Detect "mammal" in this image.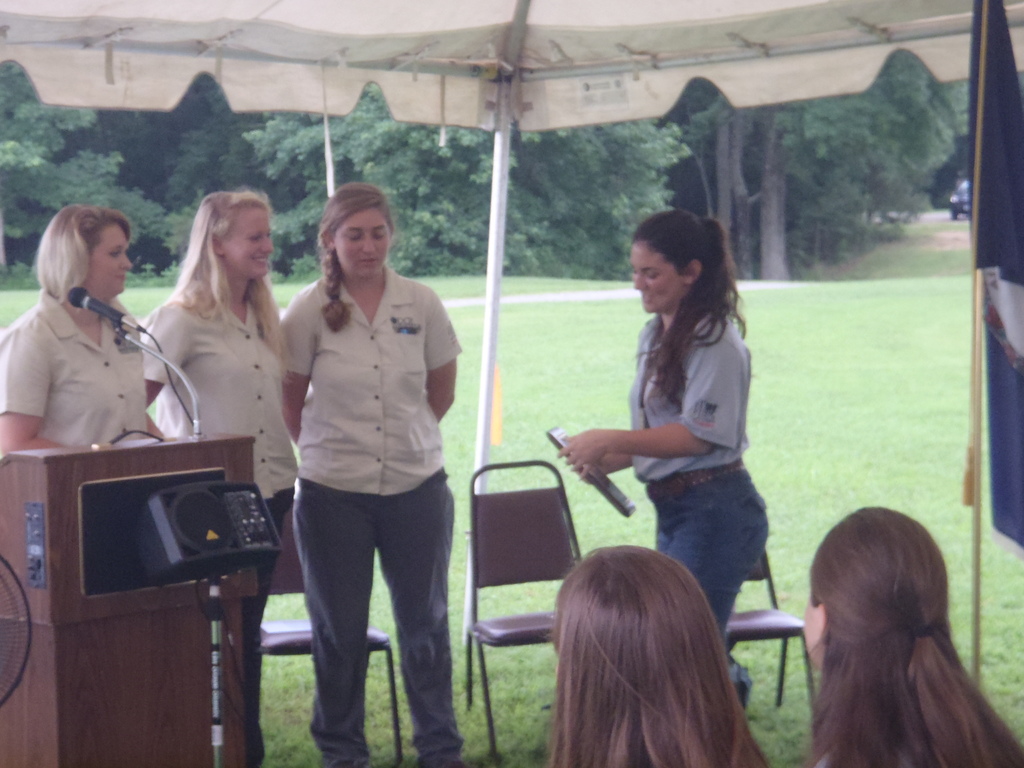
Detection: crop(531, 195, 792, 669).
